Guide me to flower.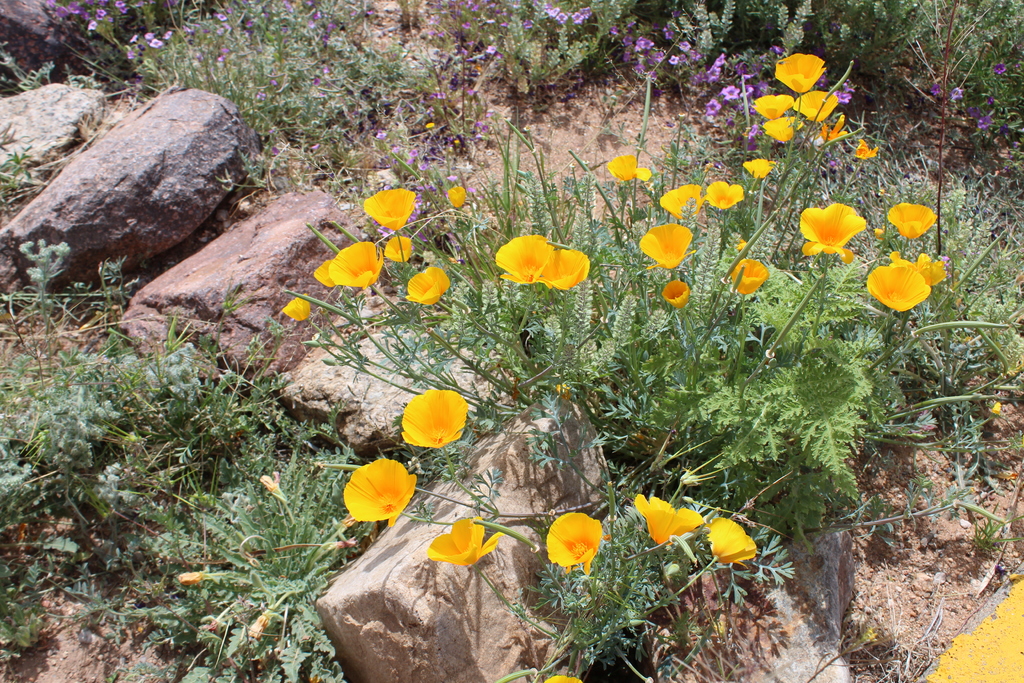
Guidance: l=326, t=239, r=383, b=292.
